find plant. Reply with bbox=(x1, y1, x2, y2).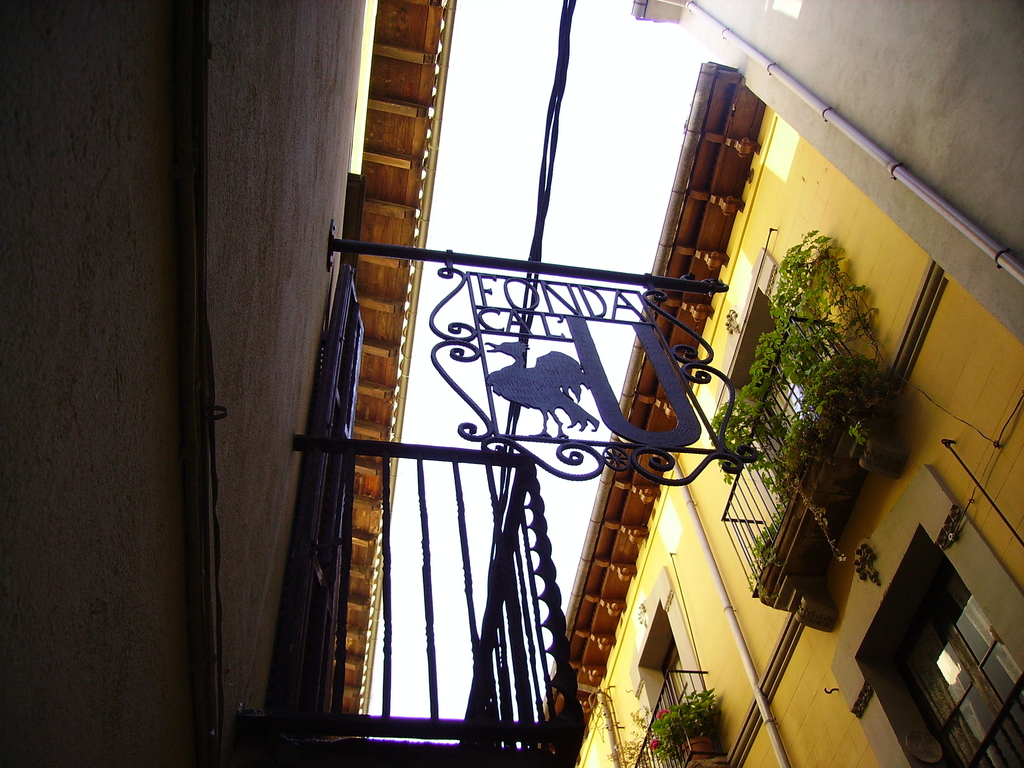
bbox=(636, 687, 716, 767).
